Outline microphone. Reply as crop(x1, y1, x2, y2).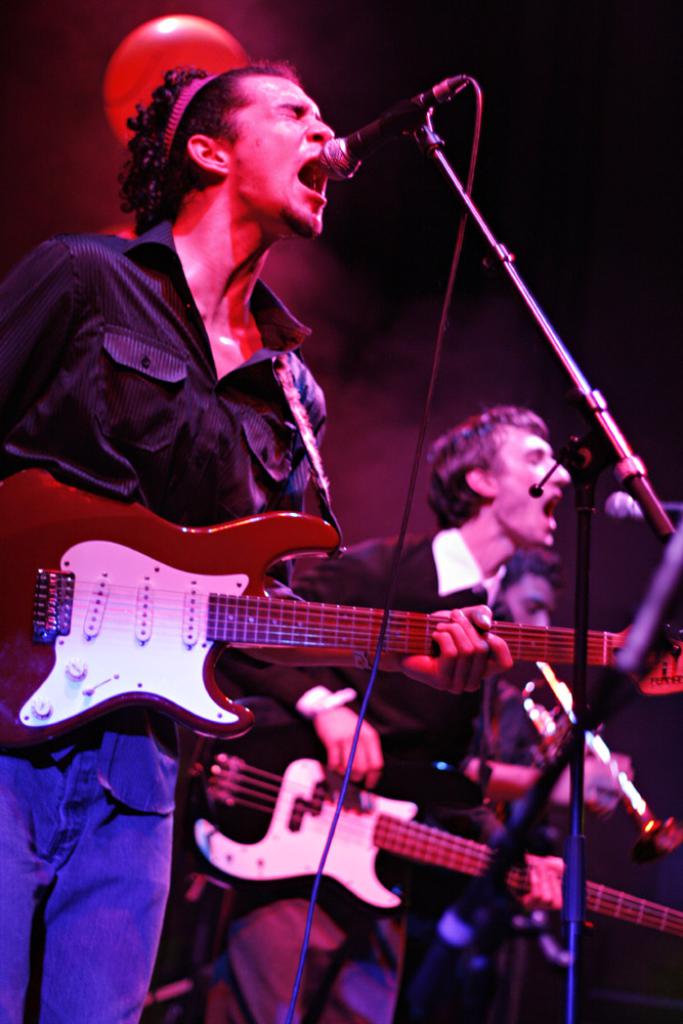
crop(515, 437, 568, 506).
